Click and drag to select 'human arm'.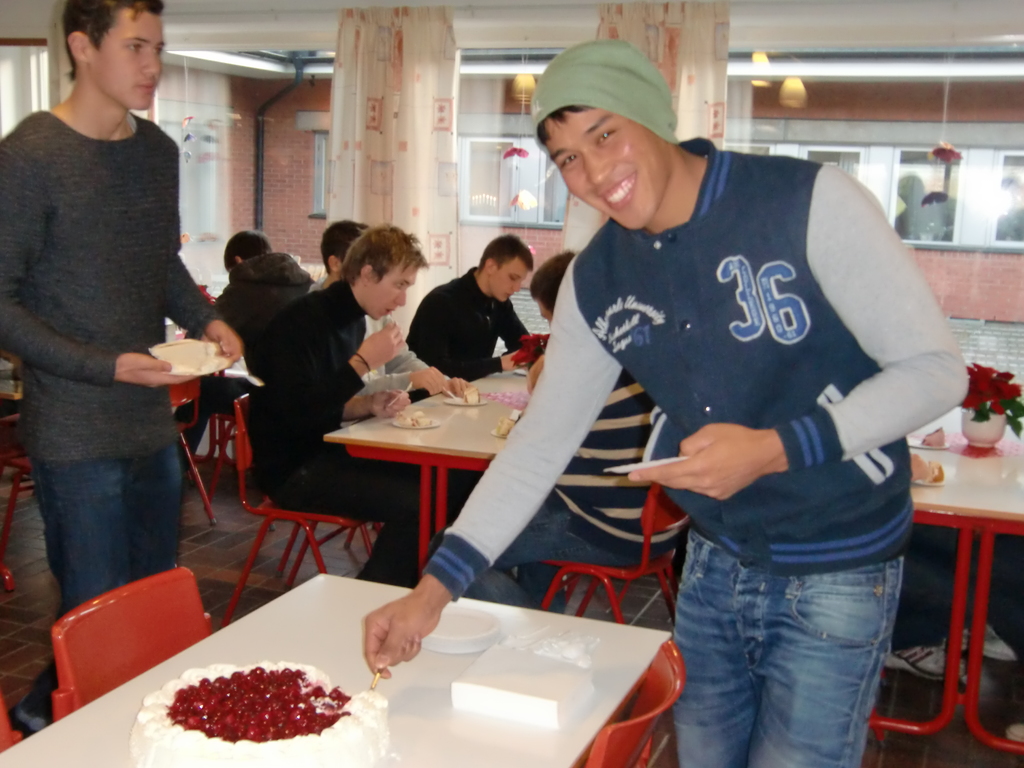
Selection: BBox(272, 308, 407, 428).
